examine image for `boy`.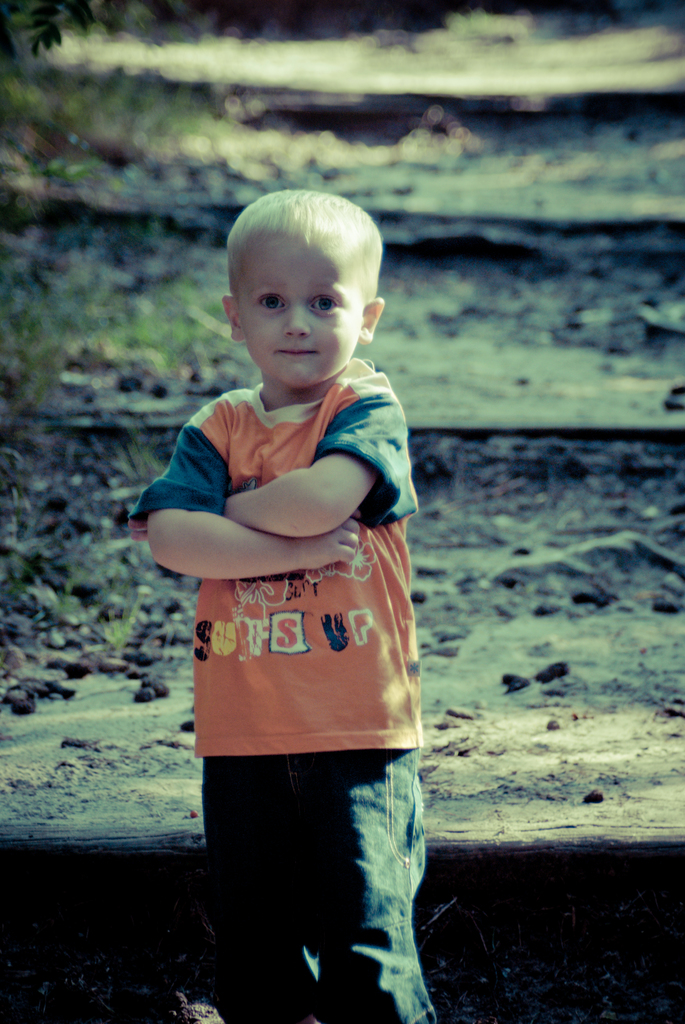
Examination result: x1=127, y1=158, x2=441, y2=1013.
